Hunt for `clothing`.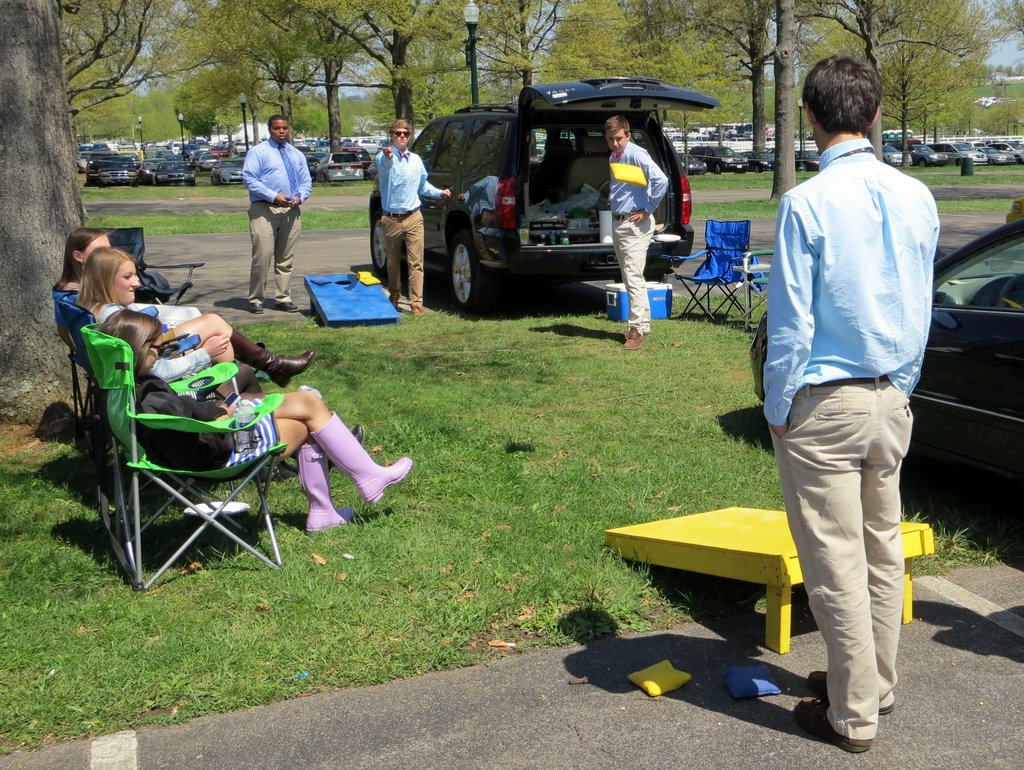
Hunted down at x1=134 y1=371 x2=278 y2=470.
